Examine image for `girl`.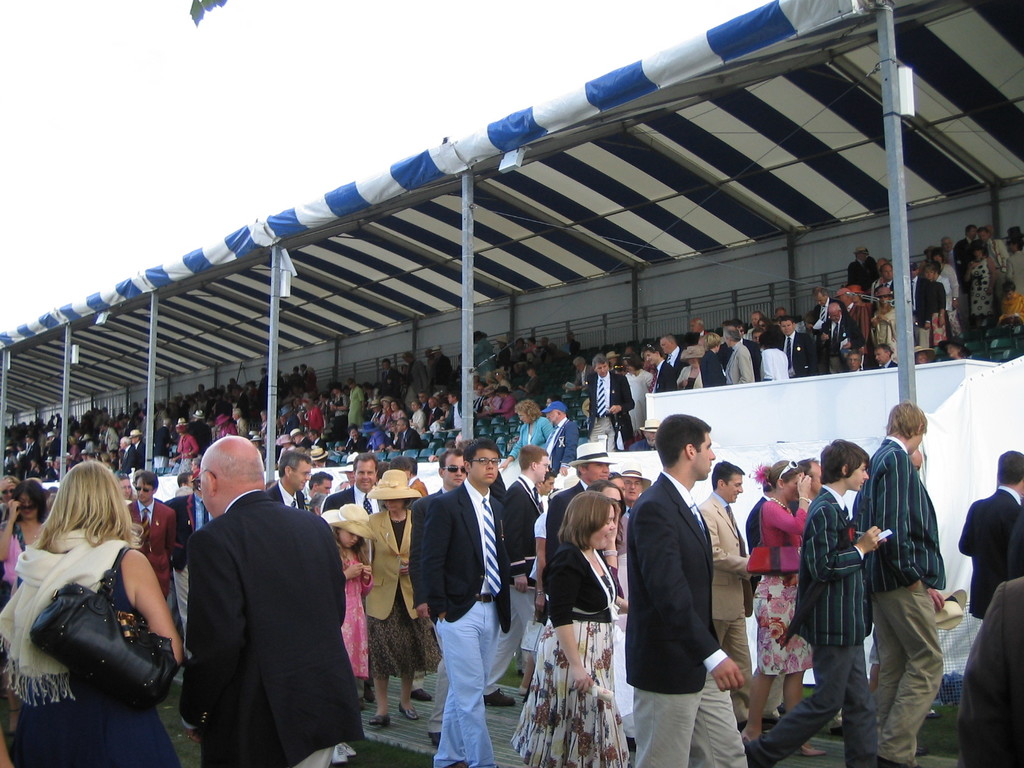
Examination result: select_region(320, 502, 373, 698).
